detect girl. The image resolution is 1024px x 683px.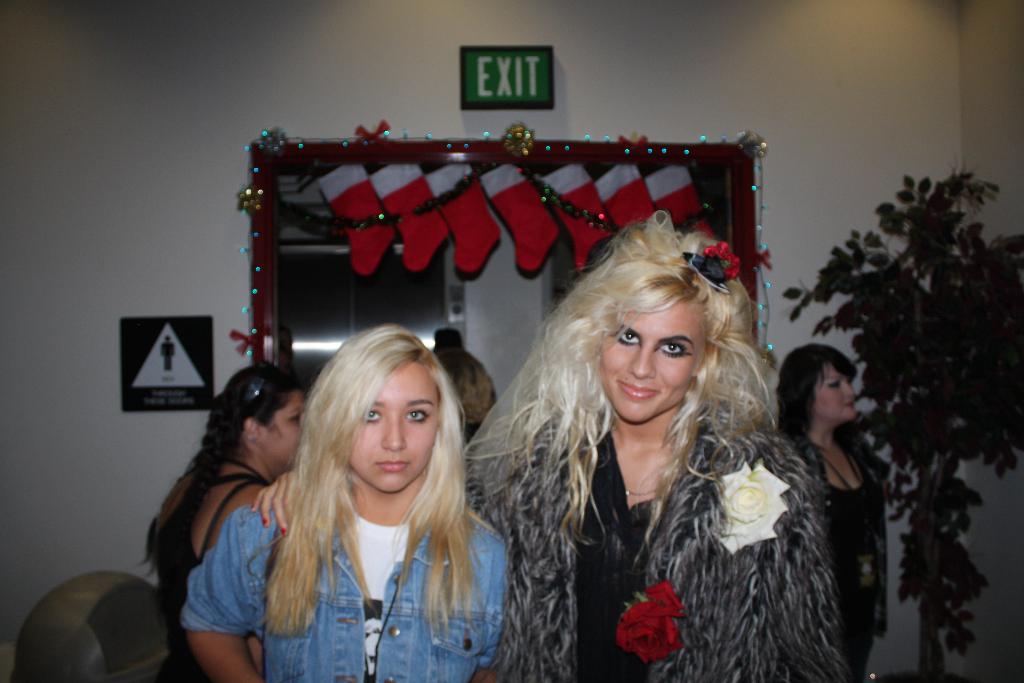
182/319/508/682.
